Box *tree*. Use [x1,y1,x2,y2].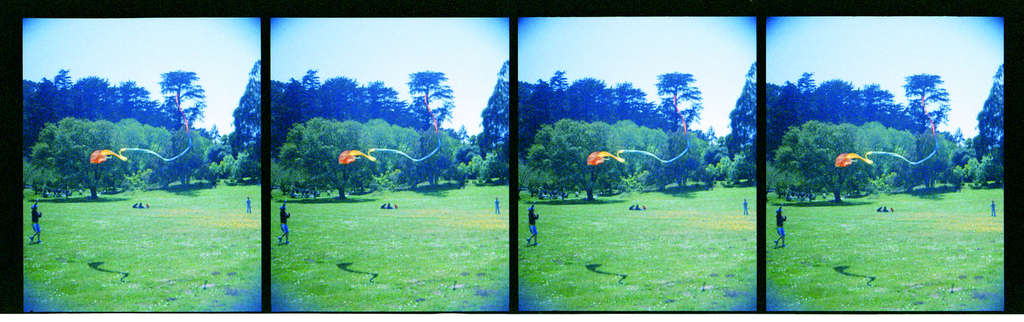
[405,68,455,124].
